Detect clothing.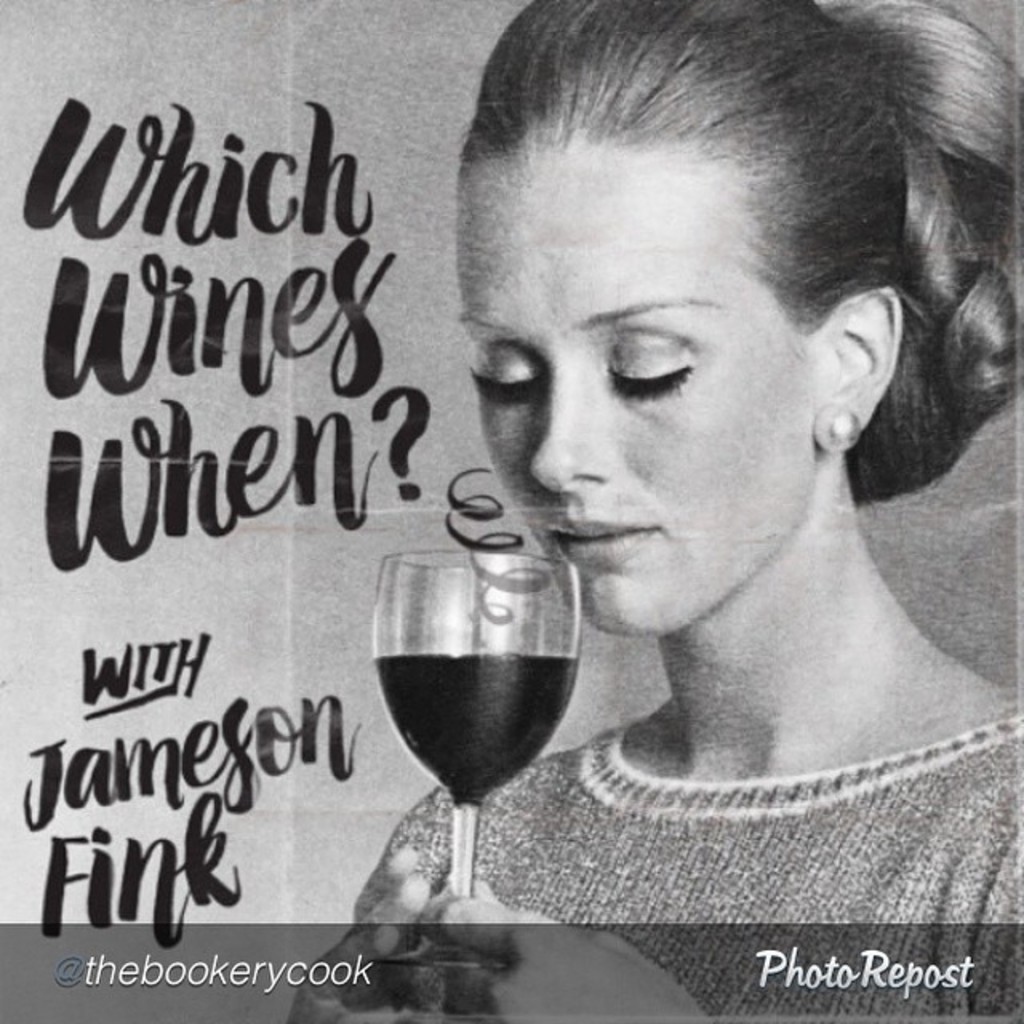
Detected at 354, 717, 1022, 1022.
